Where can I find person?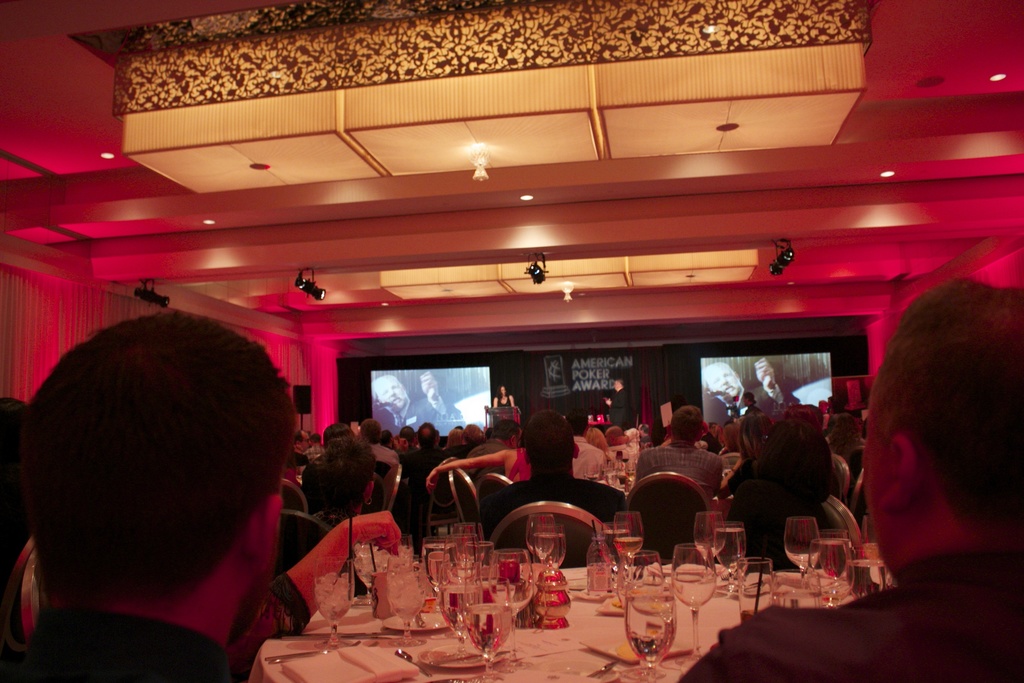
You can find it at <region>712, 410, 774, 502</region>.
